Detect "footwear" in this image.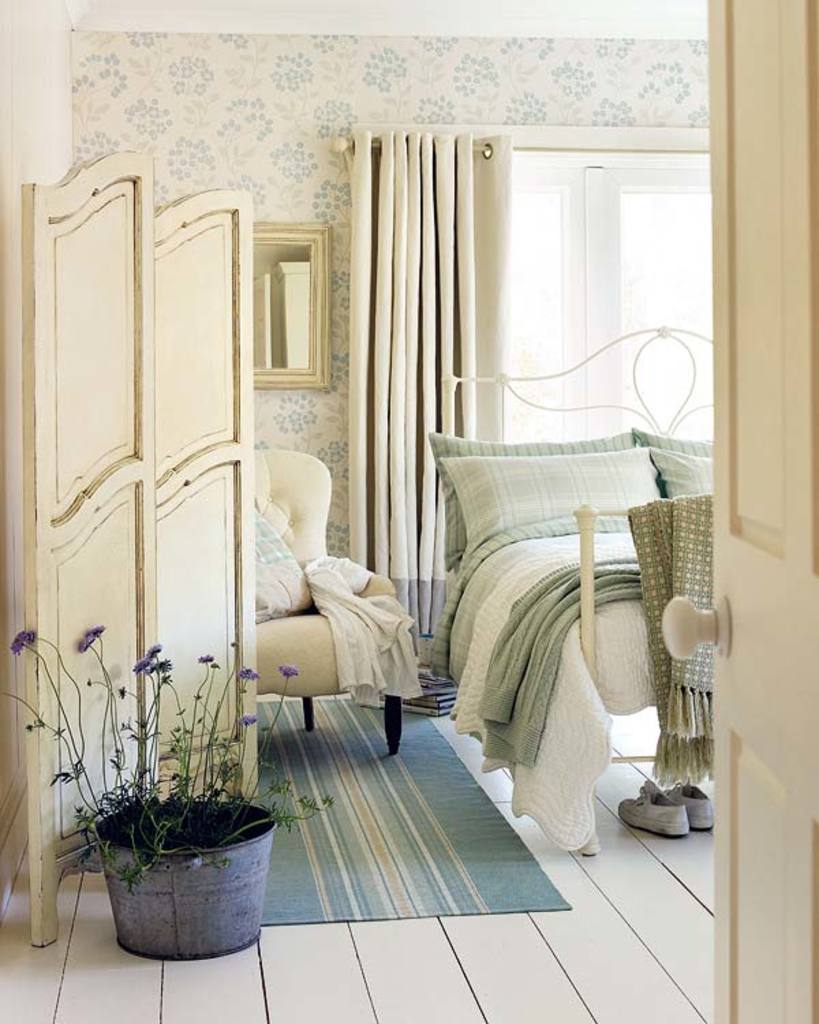
Detection: <region>627, 762, 717, 848</region>.
